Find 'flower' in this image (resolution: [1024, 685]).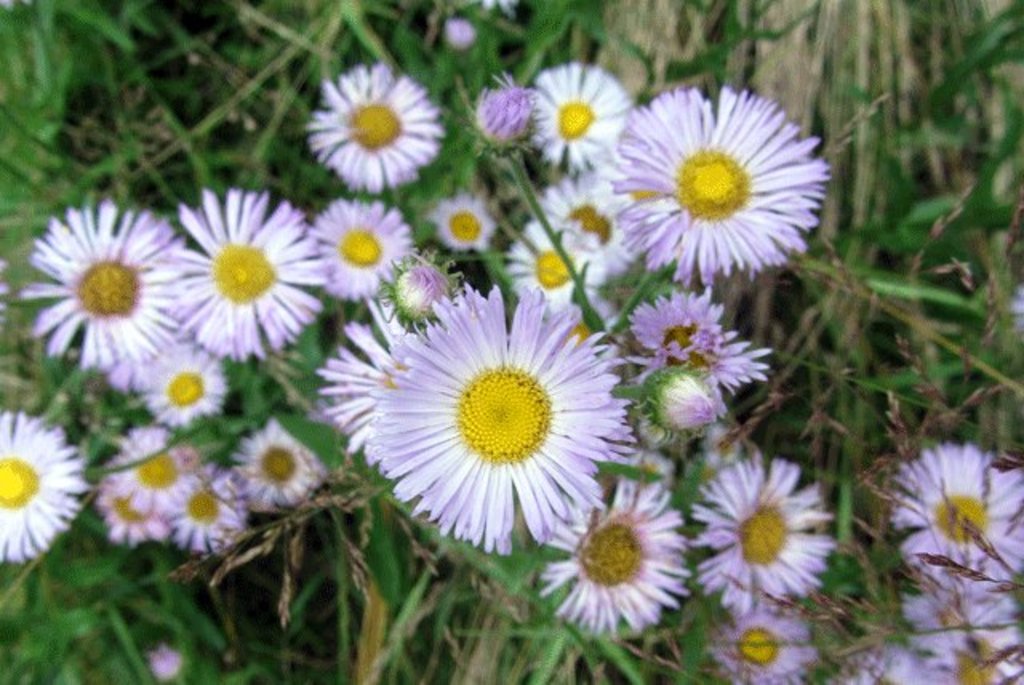
bbox(232, 426, 318, 499).
